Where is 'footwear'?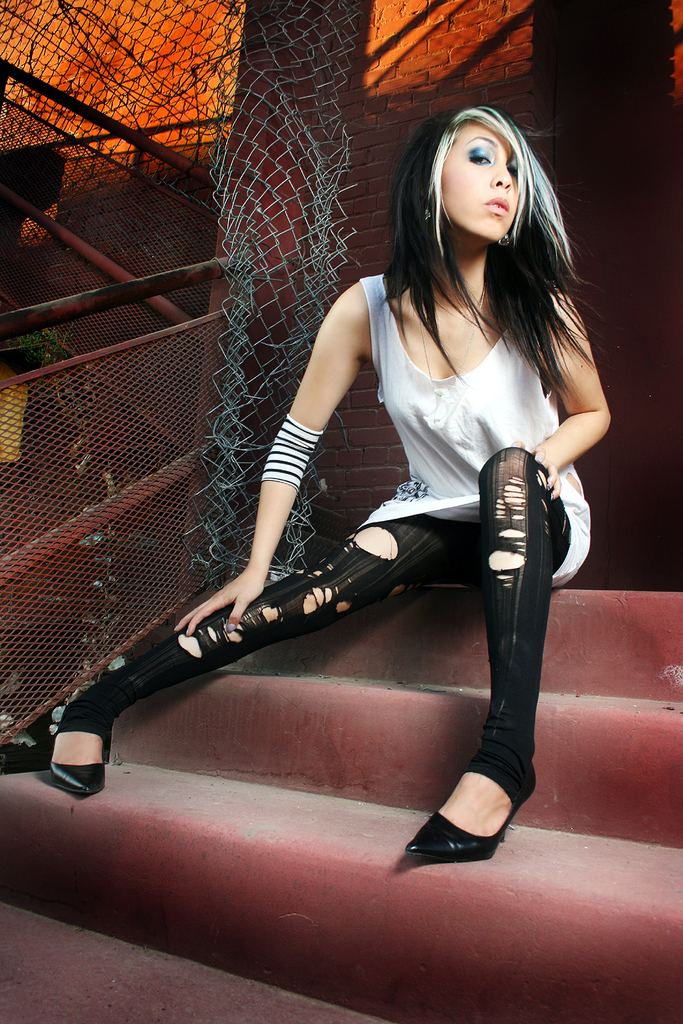
detection(48, 765, 114, 799).
